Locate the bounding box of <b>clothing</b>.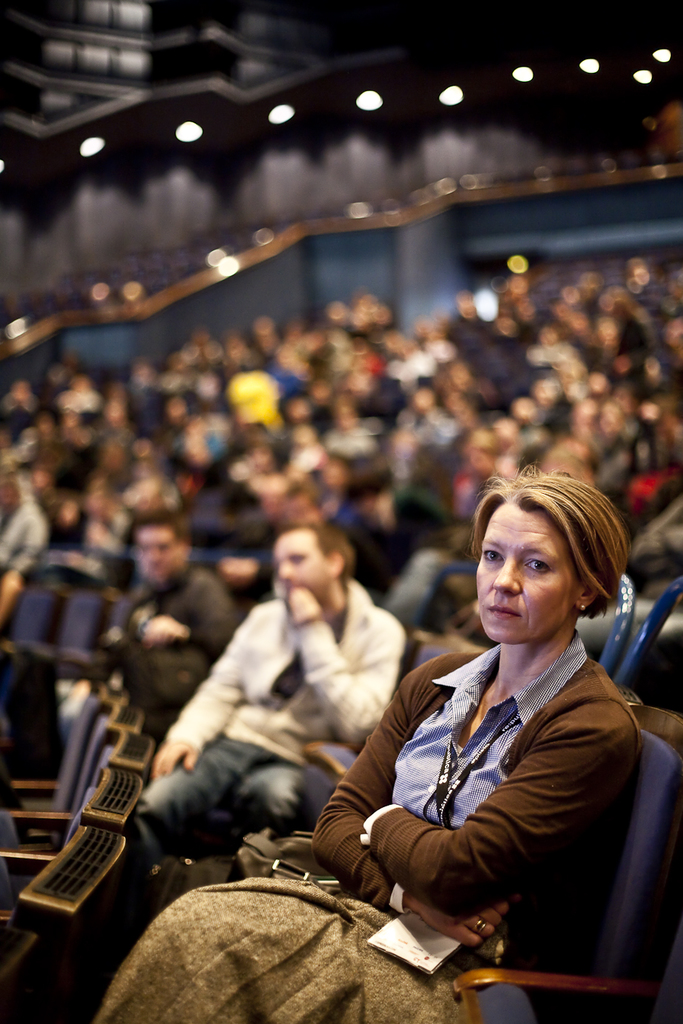
Bounding box: pyautogui.locateOnScreen(139, 583, 410, 881).
